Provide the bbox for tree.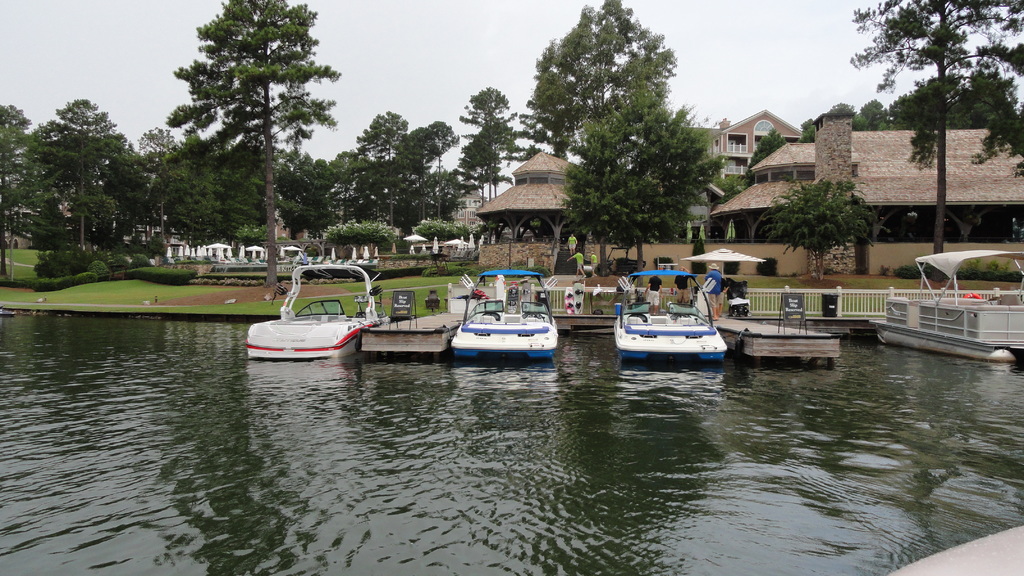
select_region(758, 173, 881, 284).
